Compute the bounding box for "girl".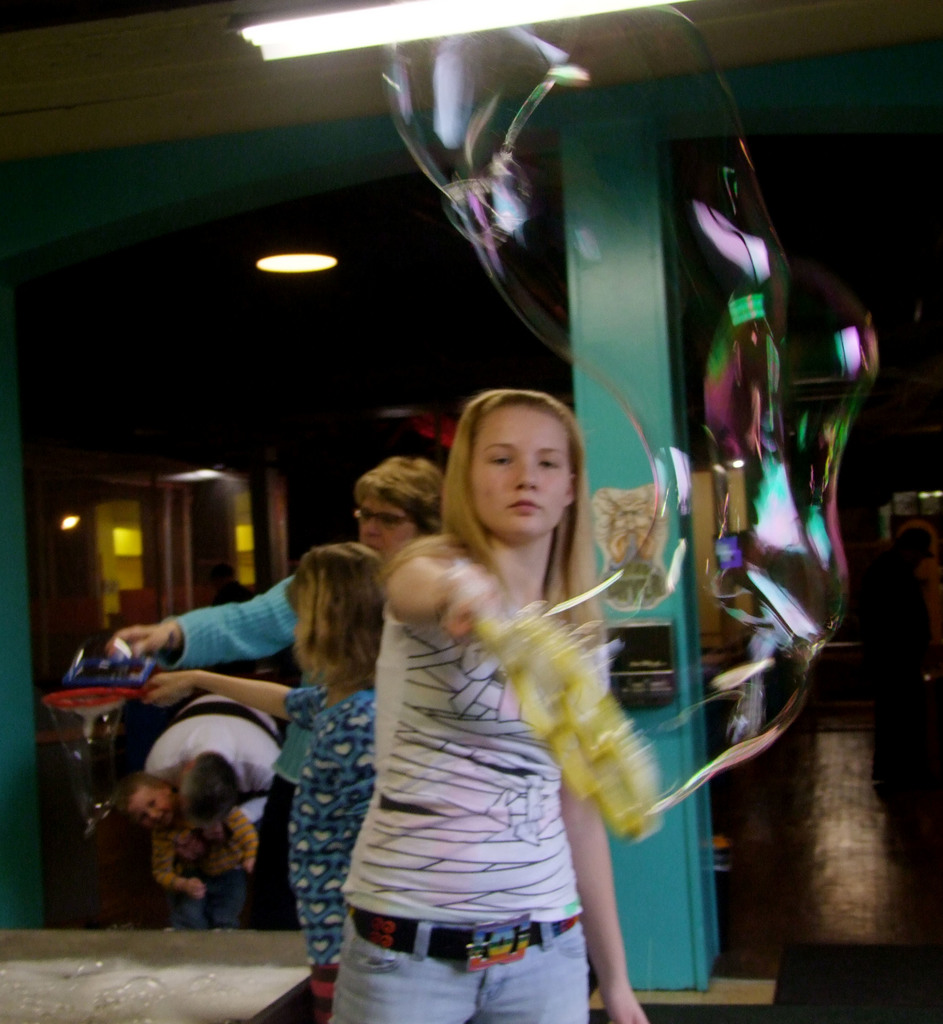
337, 387, 647, 1023.
